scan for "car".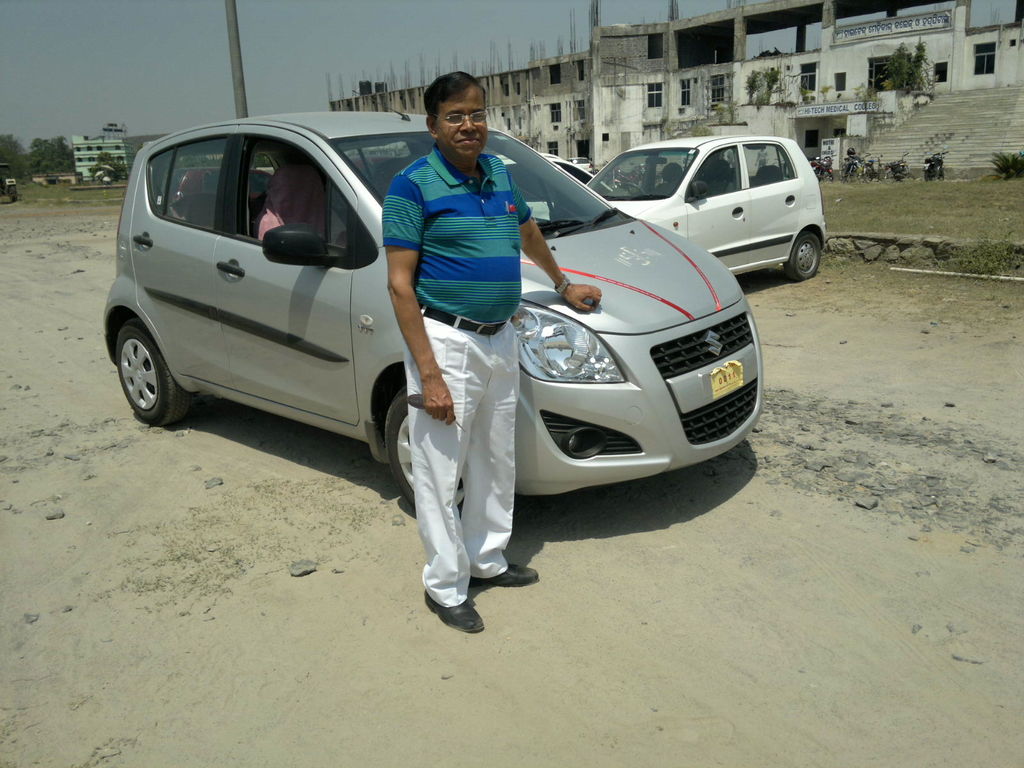
Scan result: [left=0, top=161, right=24, bottom=205].
